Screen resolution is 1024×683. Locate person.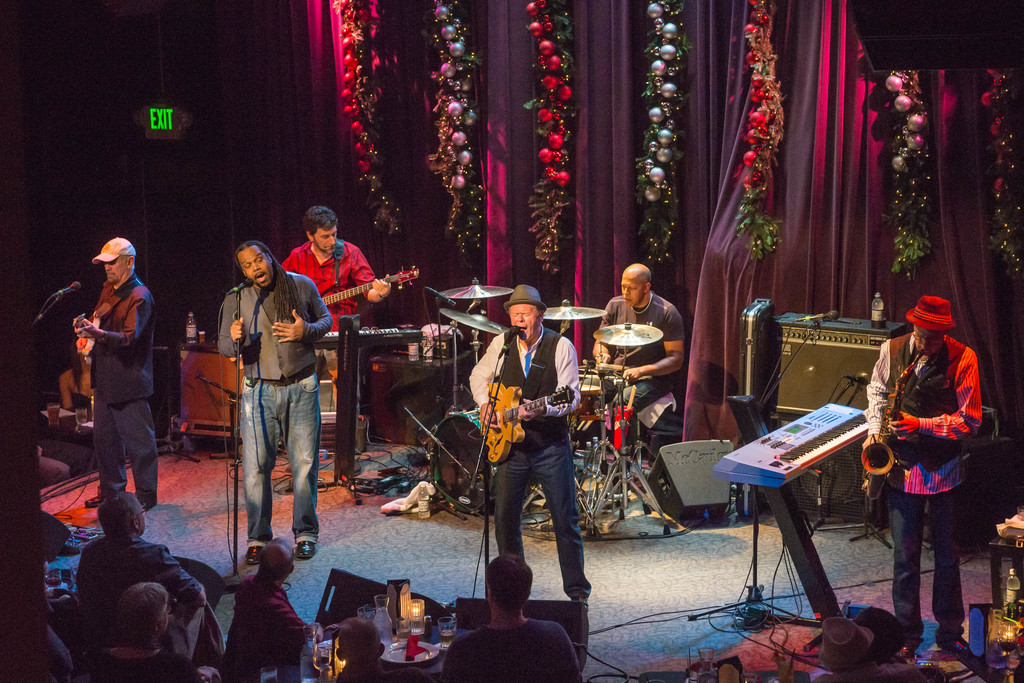
locate(865, 299, 993, 643).
